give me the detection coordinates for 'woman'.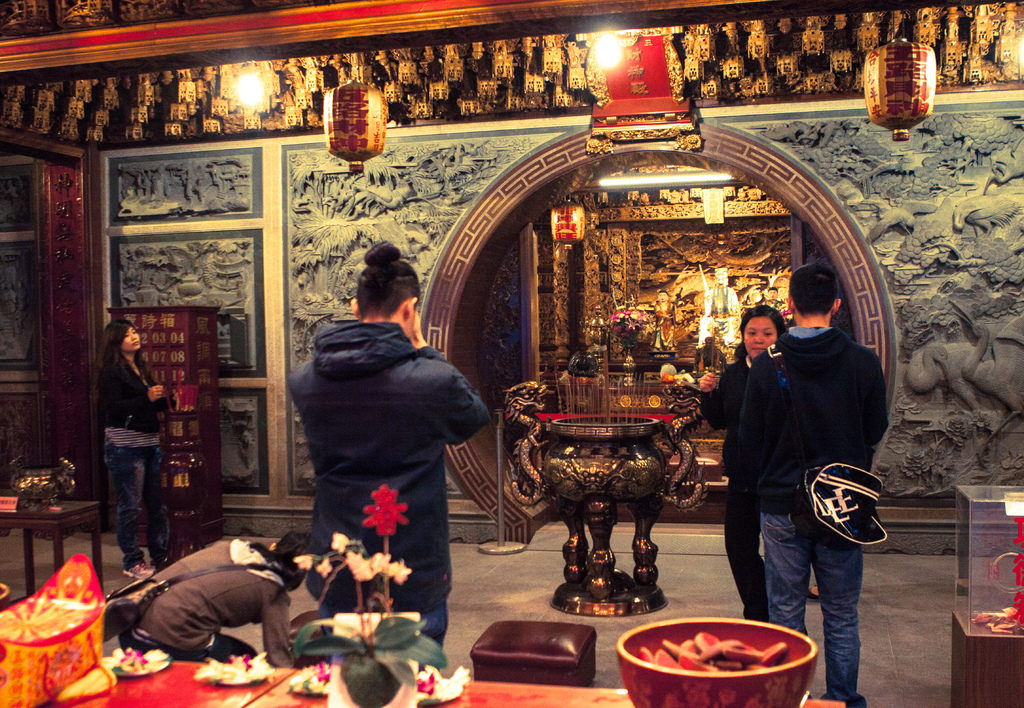
l=689, t=306, r=791, b=625.
